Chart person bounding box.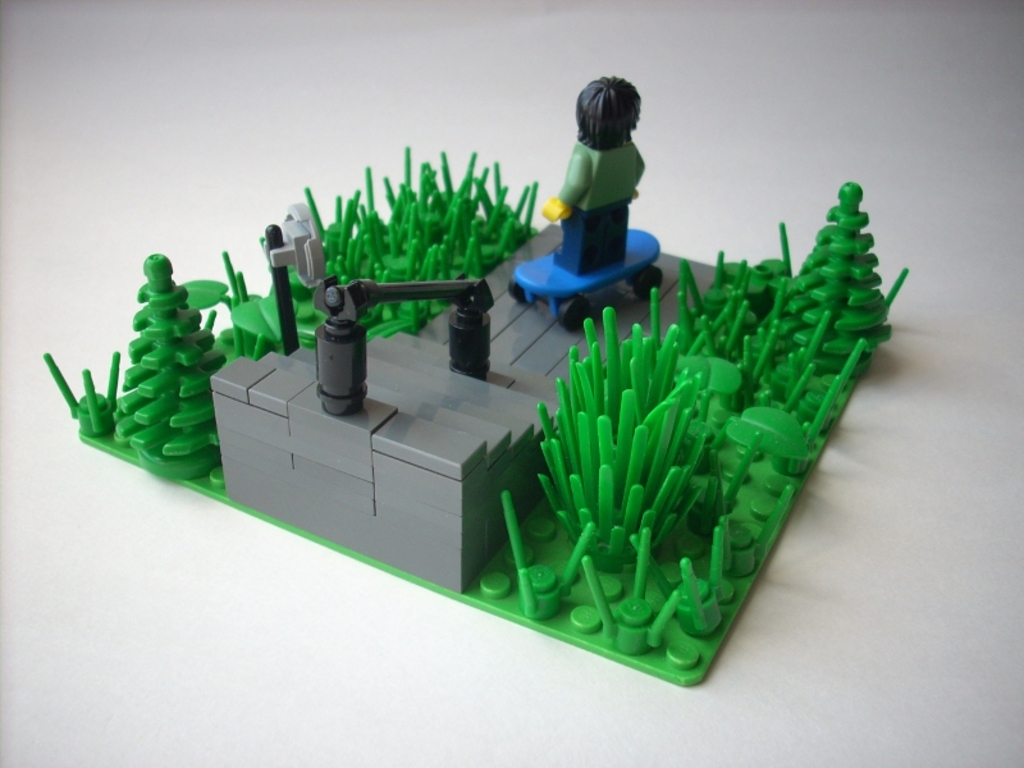
Charted: <region>539, 72, 646, 278</region>.
